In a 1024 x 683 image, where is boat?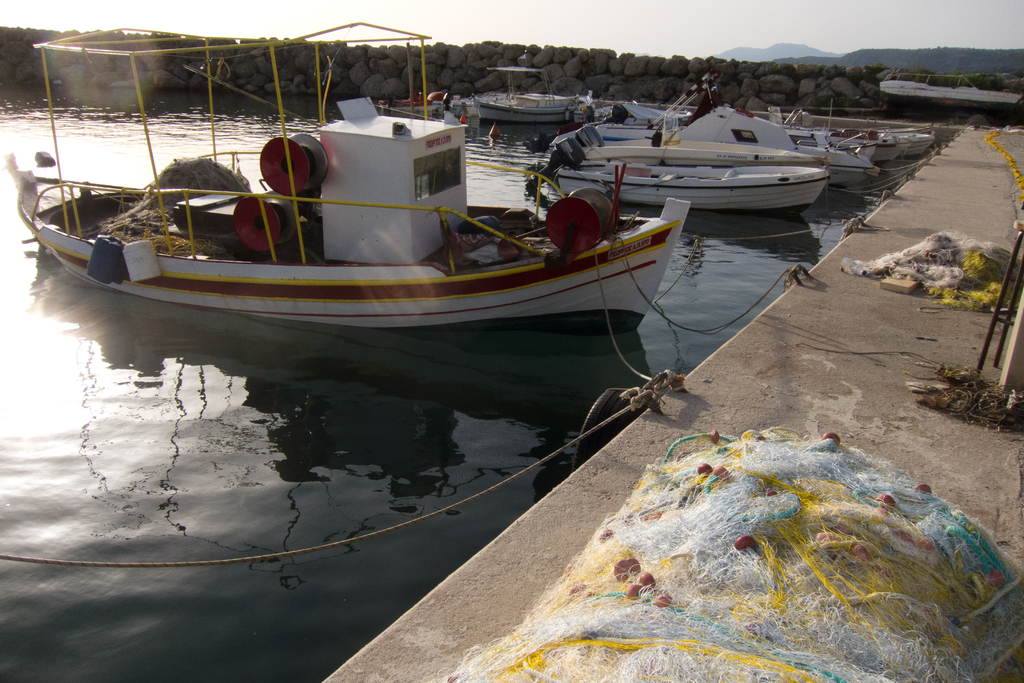
(474,57,577,126).
